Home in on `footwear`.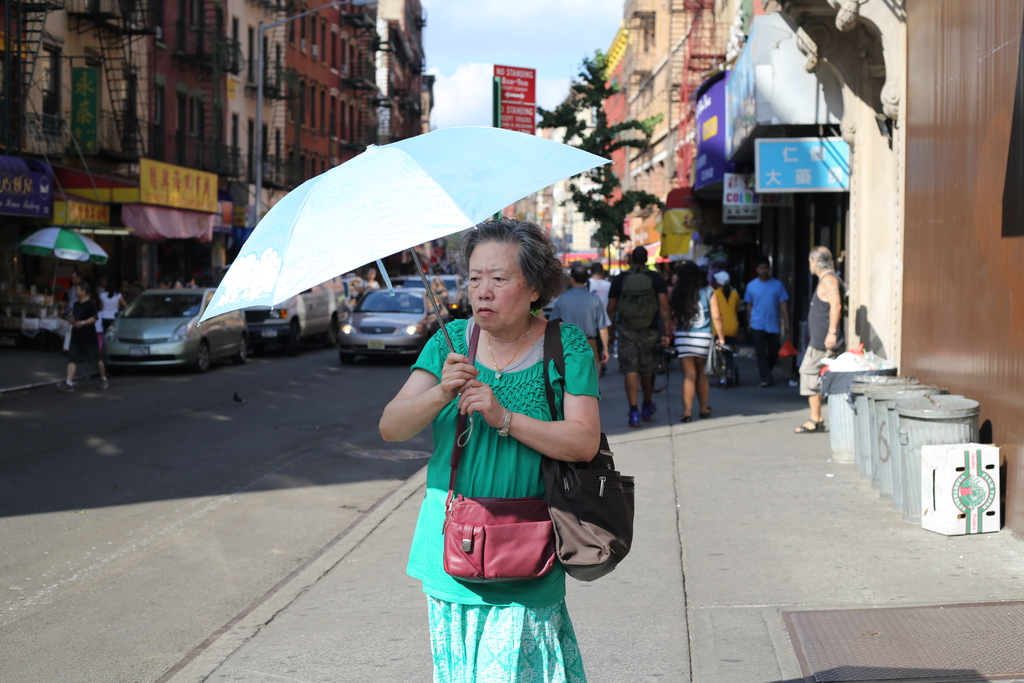
Homed in at left=100, top=375, right=111, bottom=397.
